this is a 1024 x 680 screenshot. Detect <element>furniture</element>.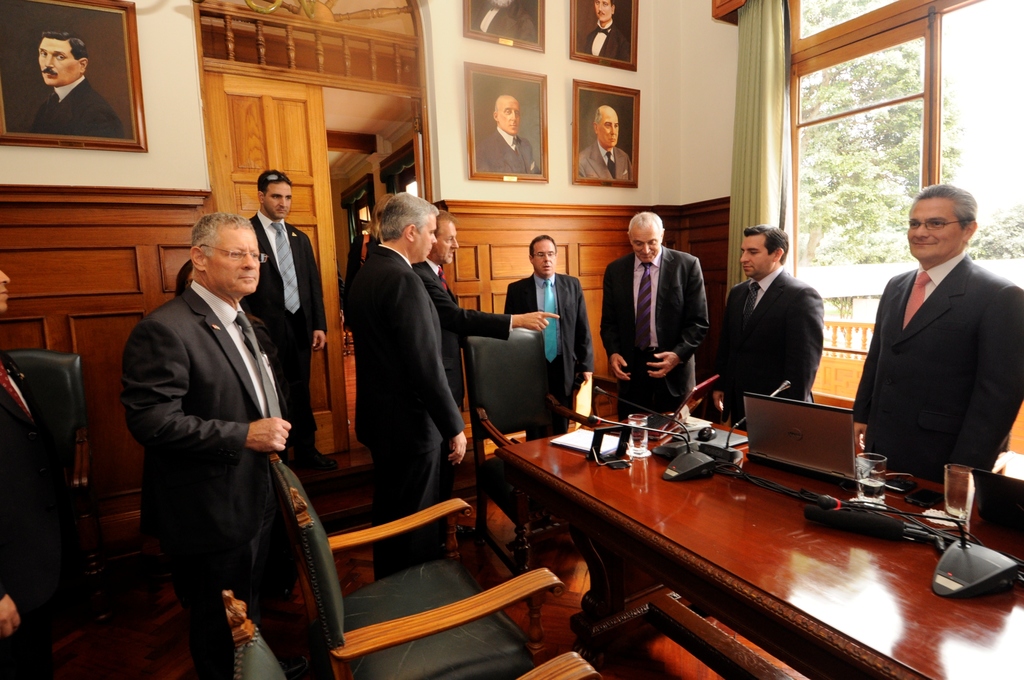
{"x1": 0, "y1": 349, "x2": 89, "y2": 624}.
